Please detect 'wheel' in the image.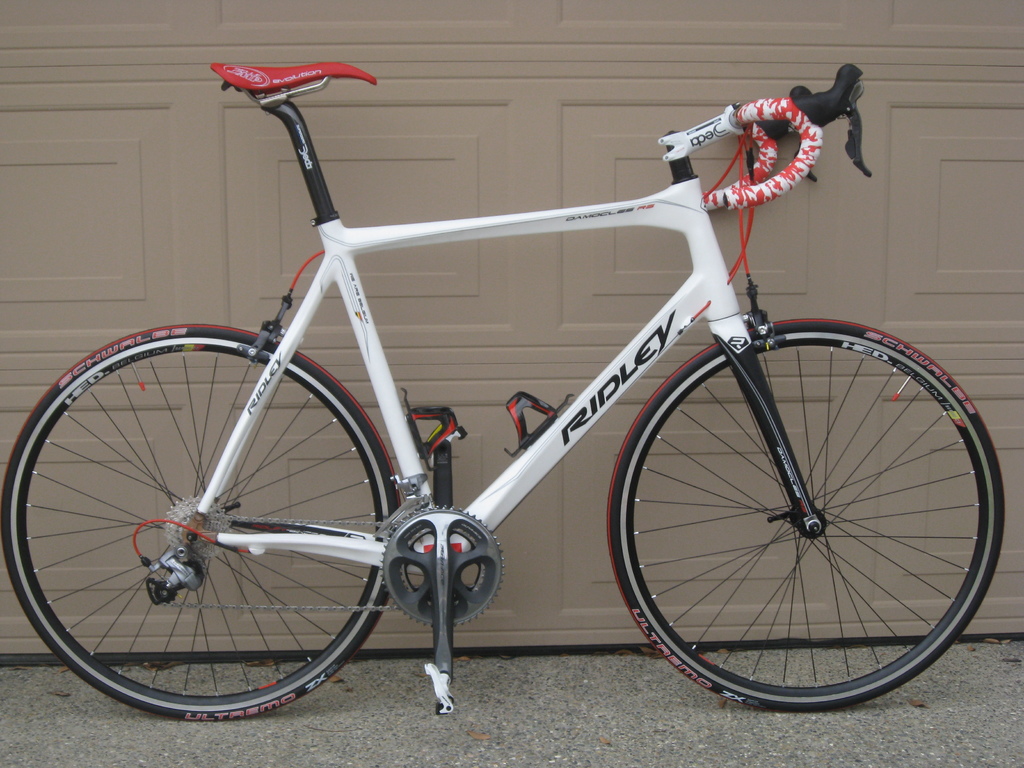
{"x1": 3, "y1": 325, "x2": 407, "y2": 730}.
